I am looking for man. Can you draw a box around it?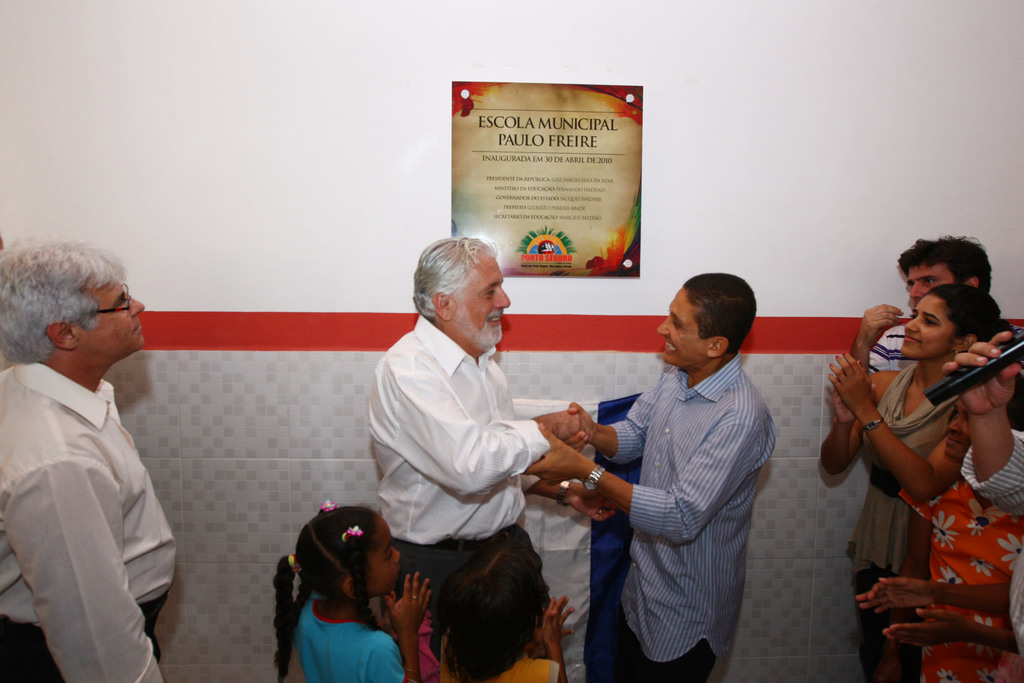
Sure, the bounding box is 831/240/1000/374.
